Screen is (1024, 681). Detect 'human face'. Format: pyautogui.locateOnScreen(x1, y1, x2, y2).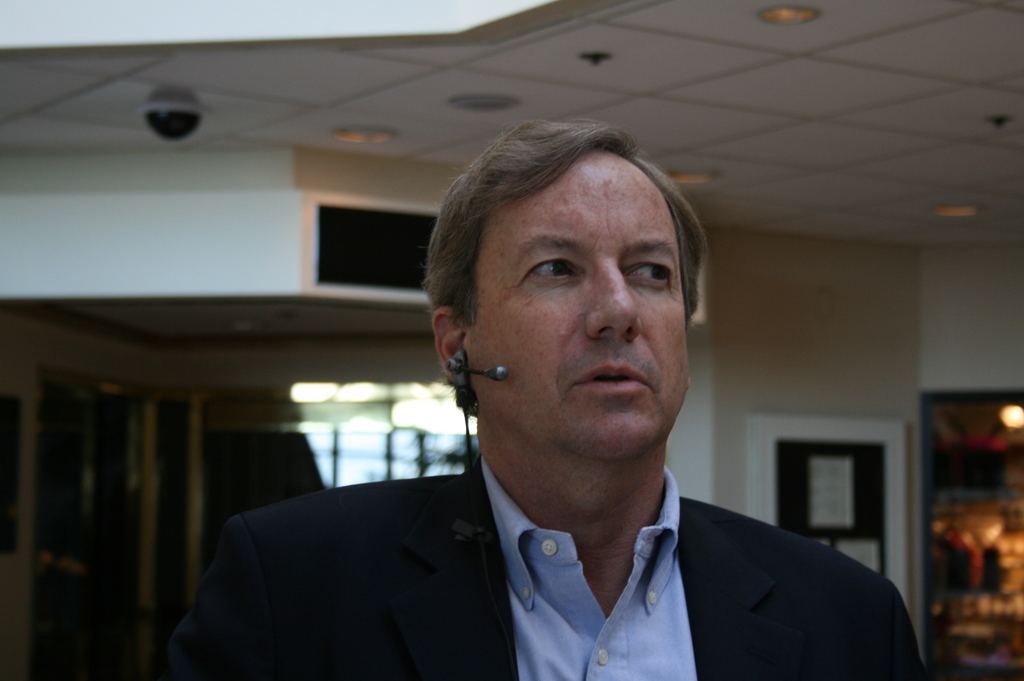
pyautogui.locateOnScreen(466, 137, 700, 477).
